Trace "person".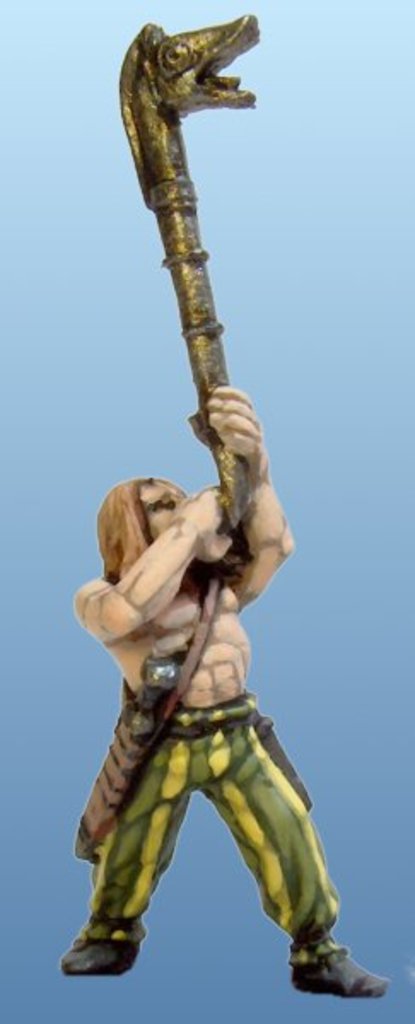
Traced to {"x1": 60, "y1": 493, "x2": 355, "y2": 1000}.
